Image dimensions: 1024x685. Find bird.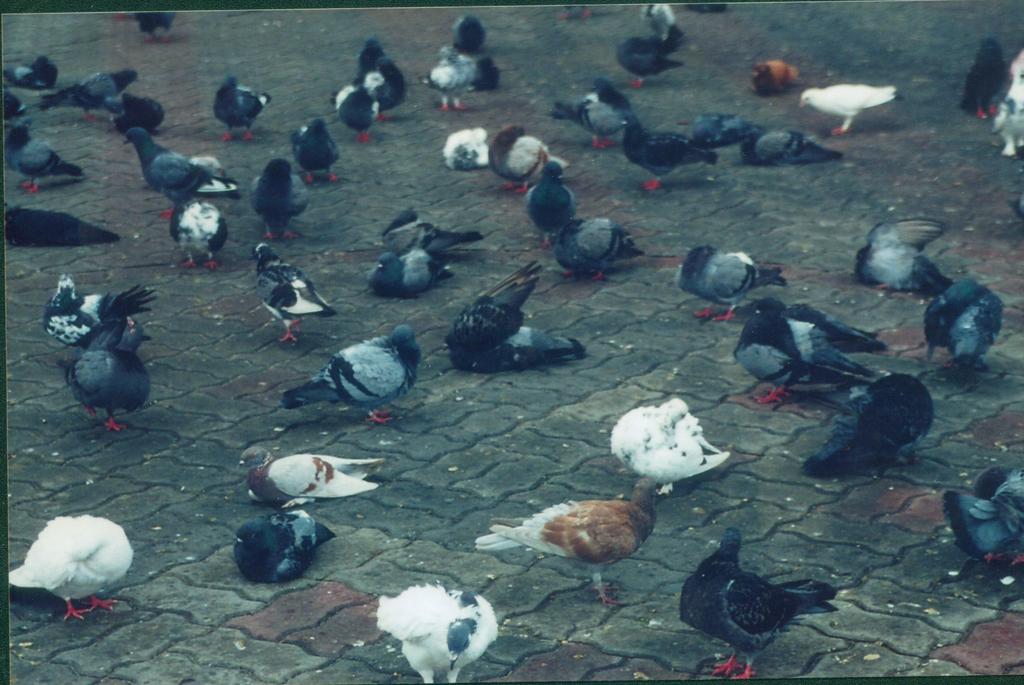
<box>446,300,584,376</box>.
